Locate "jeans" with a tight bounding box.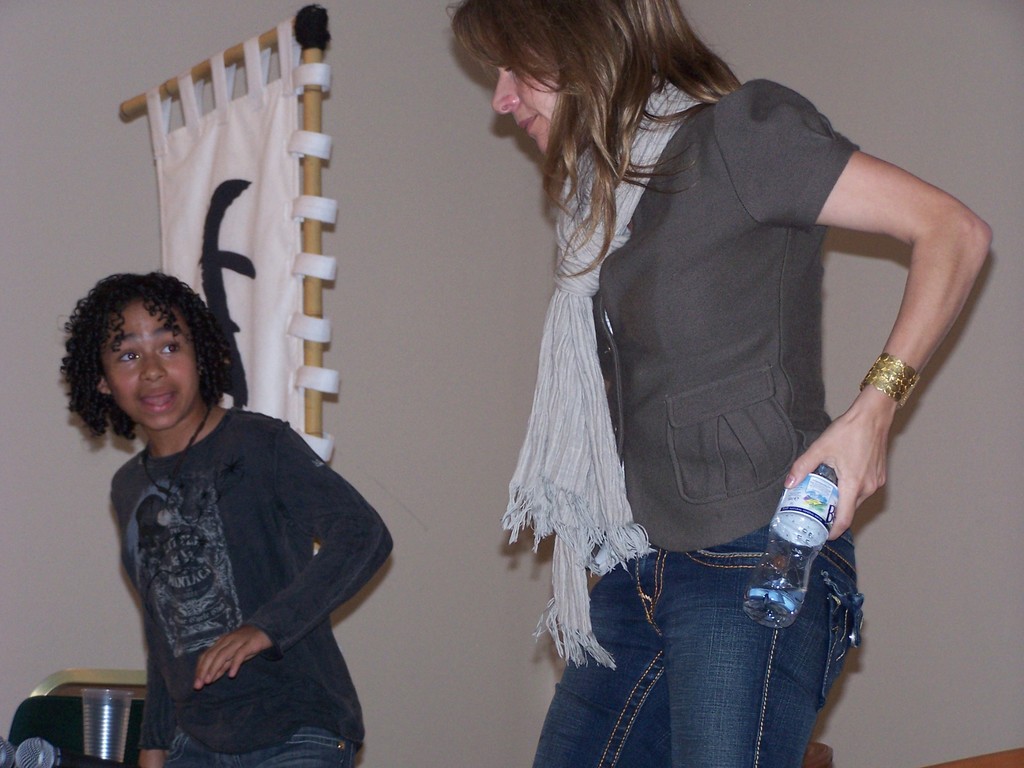
box(547, 532, 858, 761).
